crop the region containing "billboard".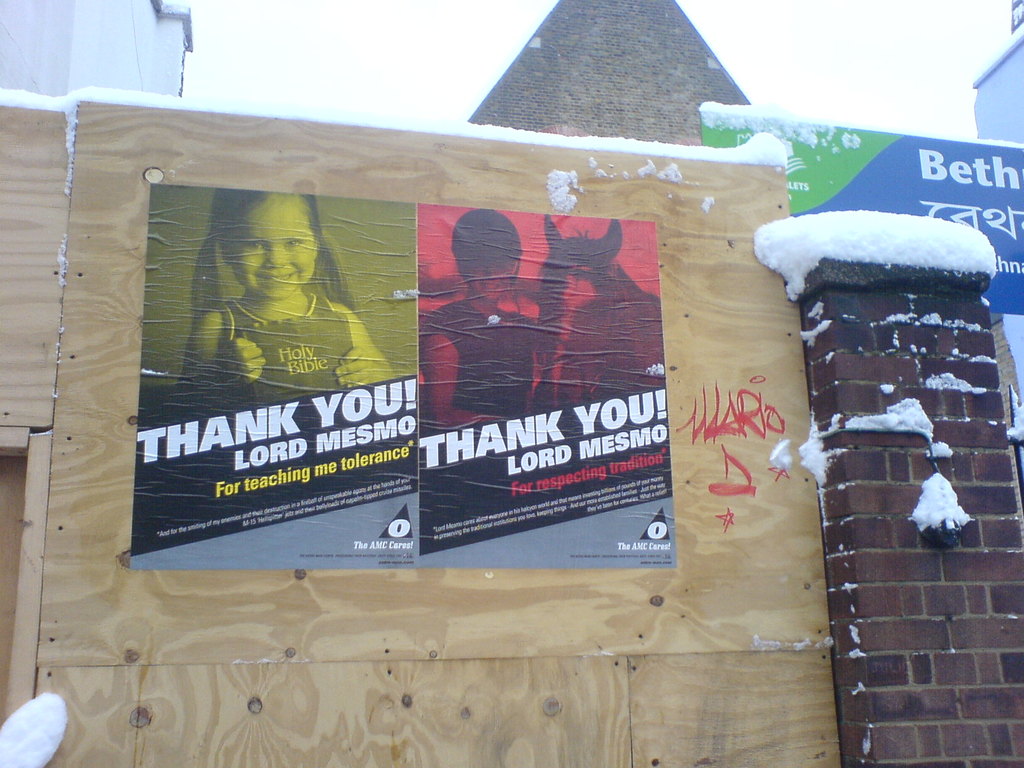
Crop region: {"x1": 131, "y1": 182, "x2": 416, "y2": 568}.
